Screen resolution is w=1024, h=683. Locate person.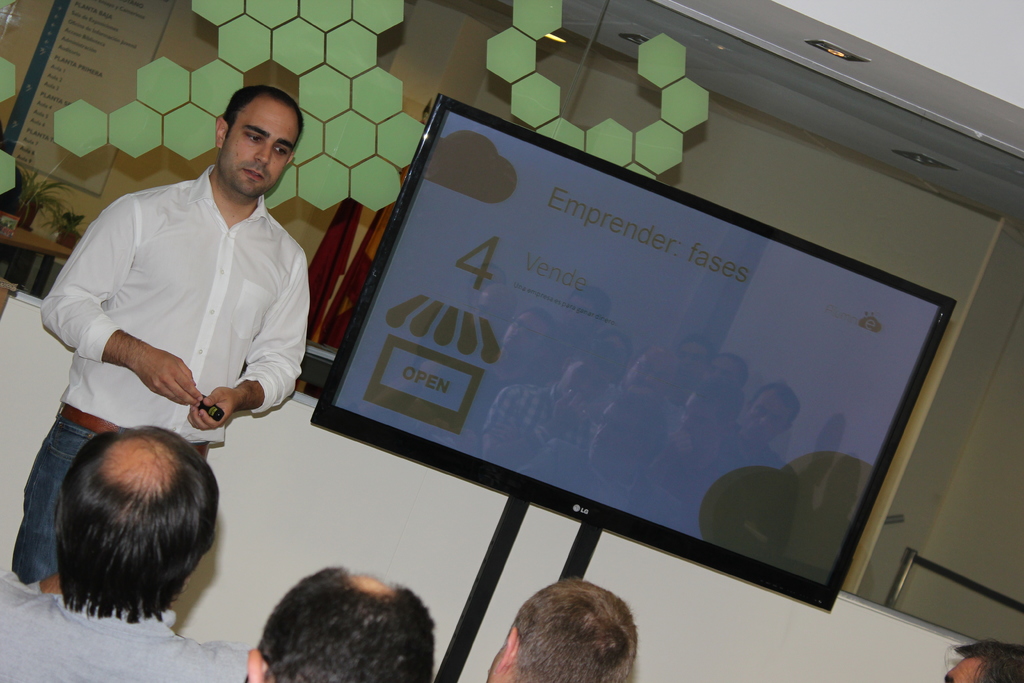
BBox(946, 639, 1023, 682).
